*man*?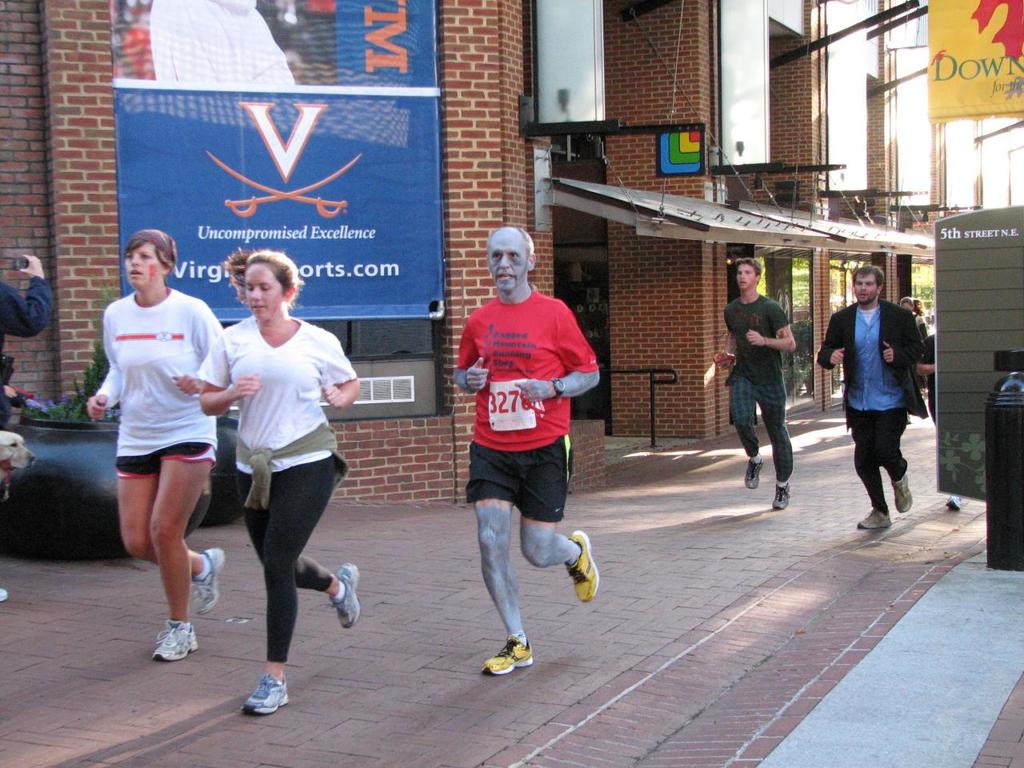
box=[715, 258, 795, 504]
